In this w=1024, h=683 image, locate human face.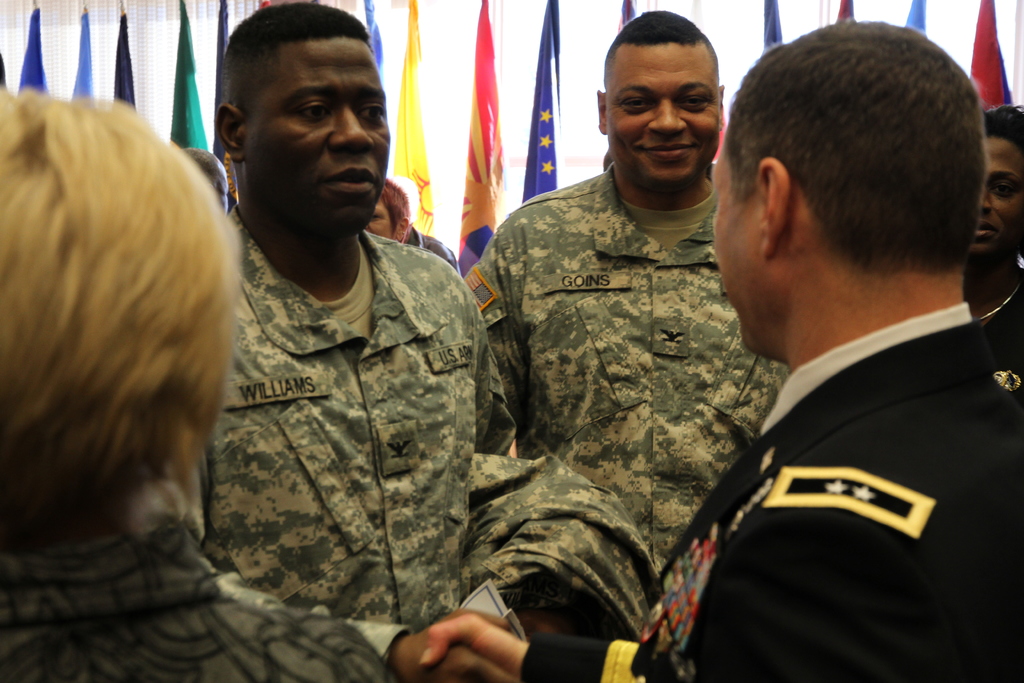
Bounding box: <box>602,40,721,183</box>.
